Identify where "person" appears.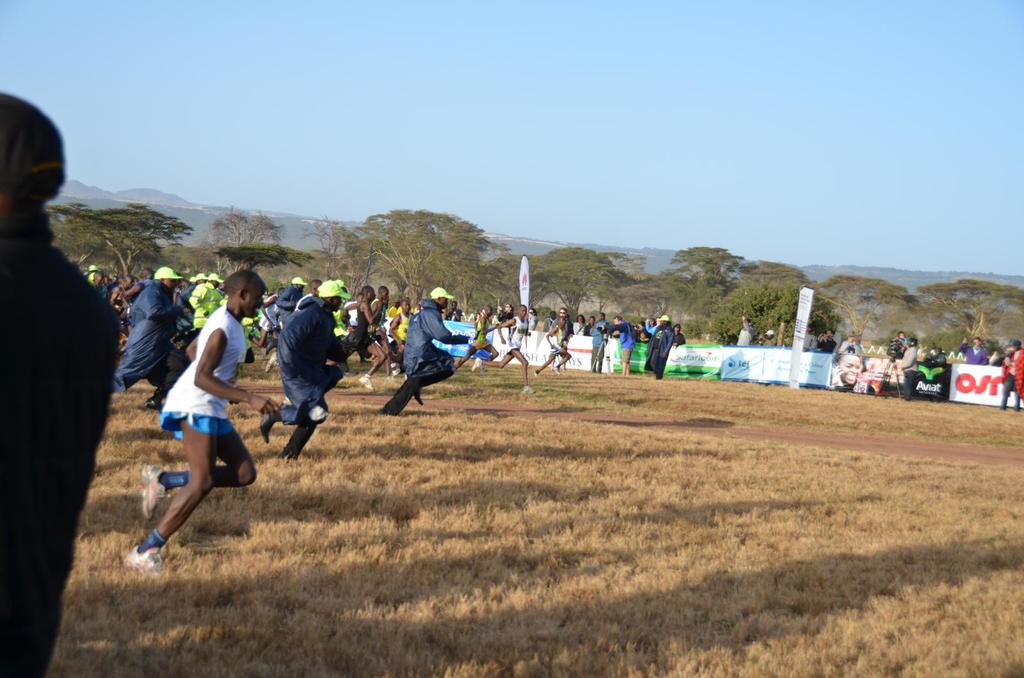
Appears at bbox(641, 310, 682, 379).
